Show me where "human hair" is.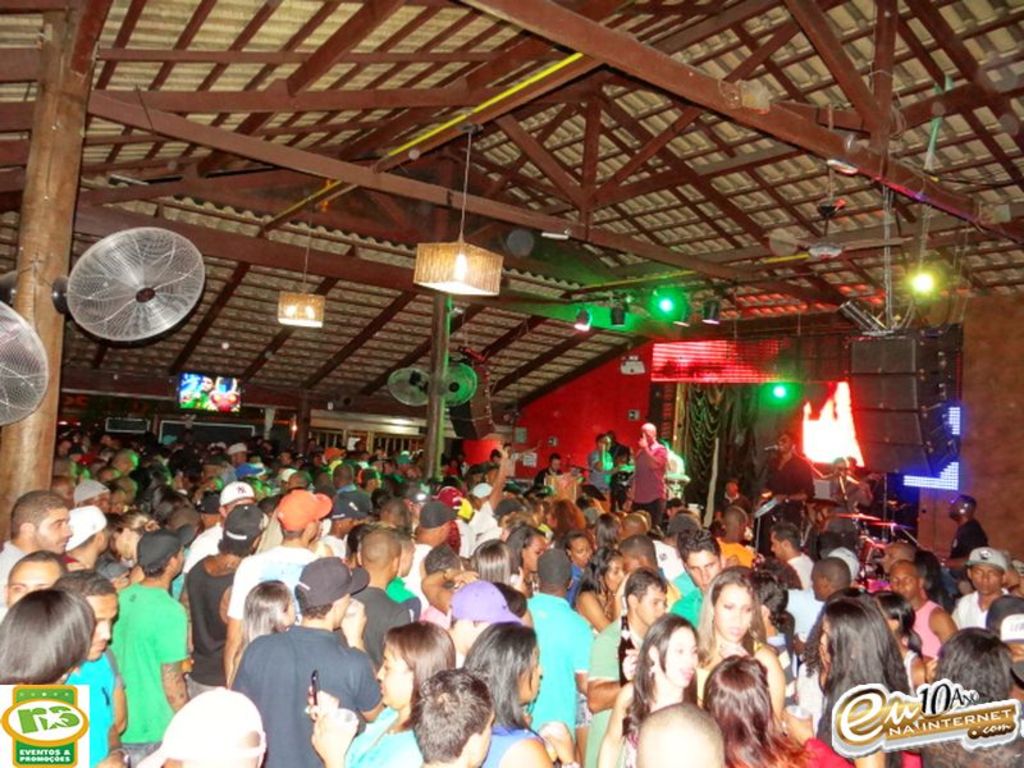
"human hair" is at {"x1": 218, "y1": 530, "x2": 252, "y2": 559}.
